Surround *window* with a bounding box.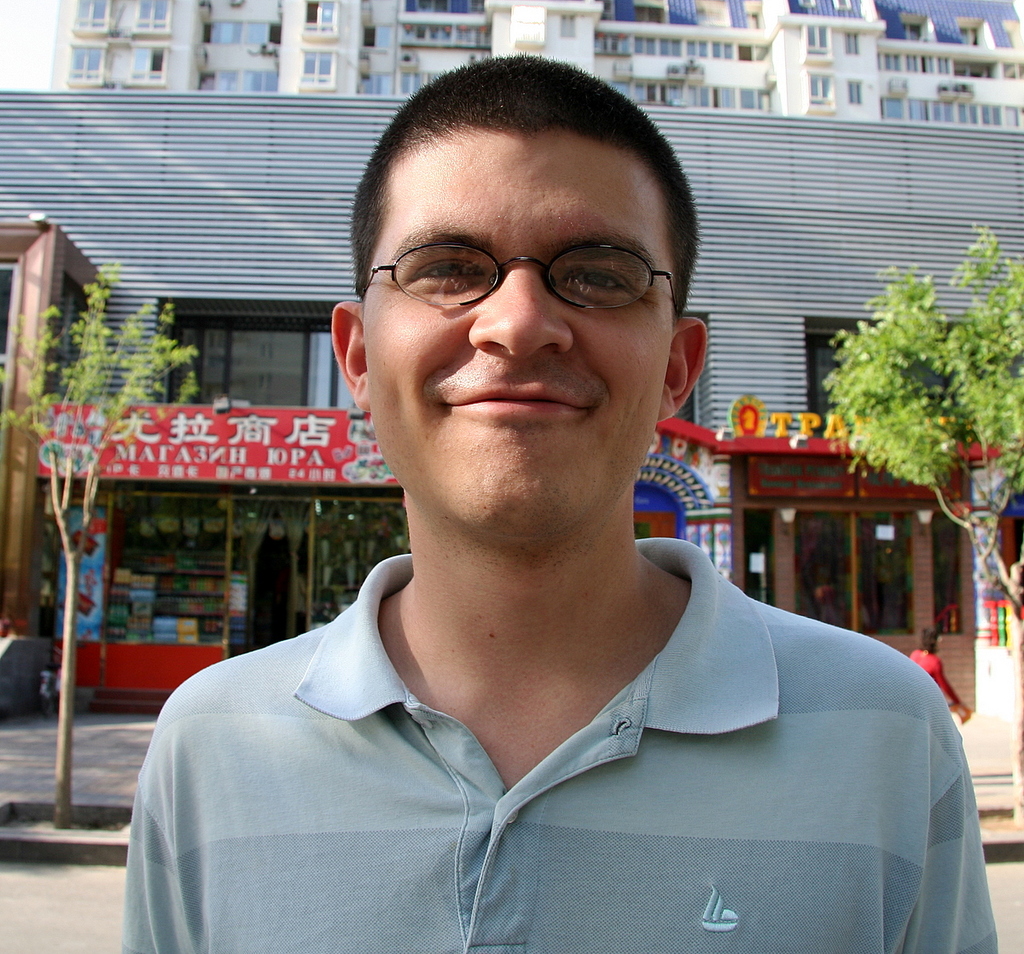
(298, 49, 337, 95).
